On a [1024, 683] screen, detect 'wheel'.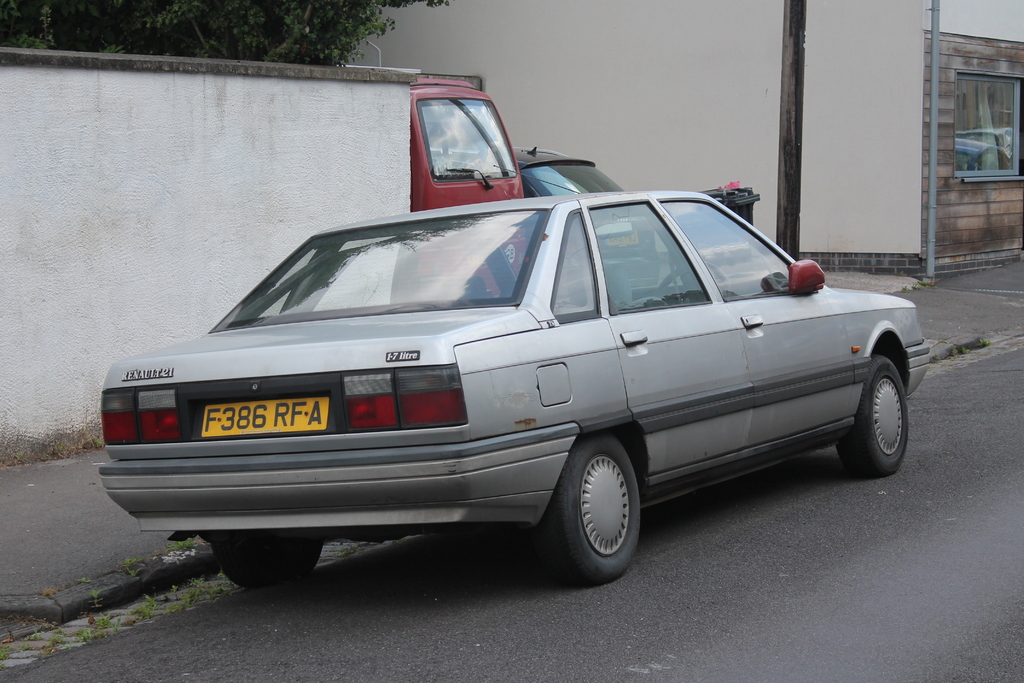
[216, 541, 320, 584].
